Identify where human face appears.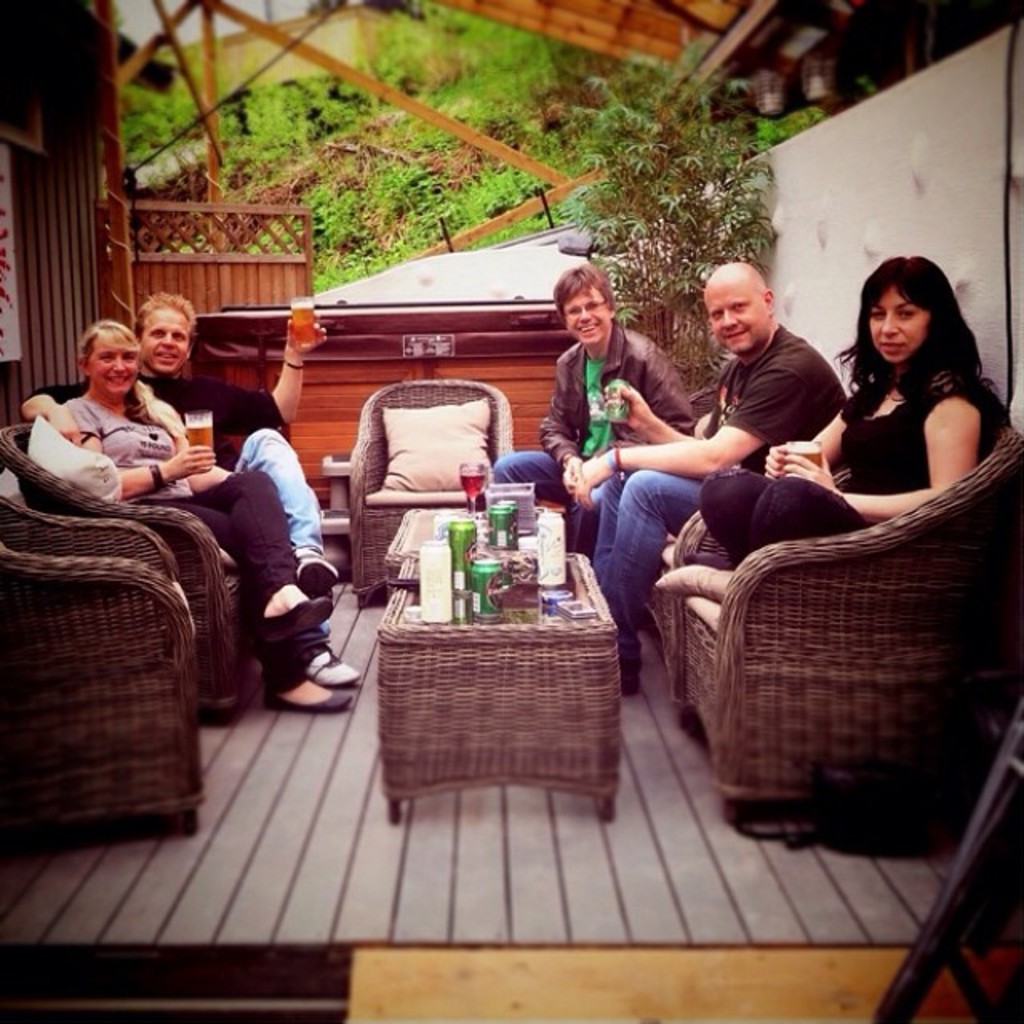
Appears at select_region(566, 278, 616, 352).
